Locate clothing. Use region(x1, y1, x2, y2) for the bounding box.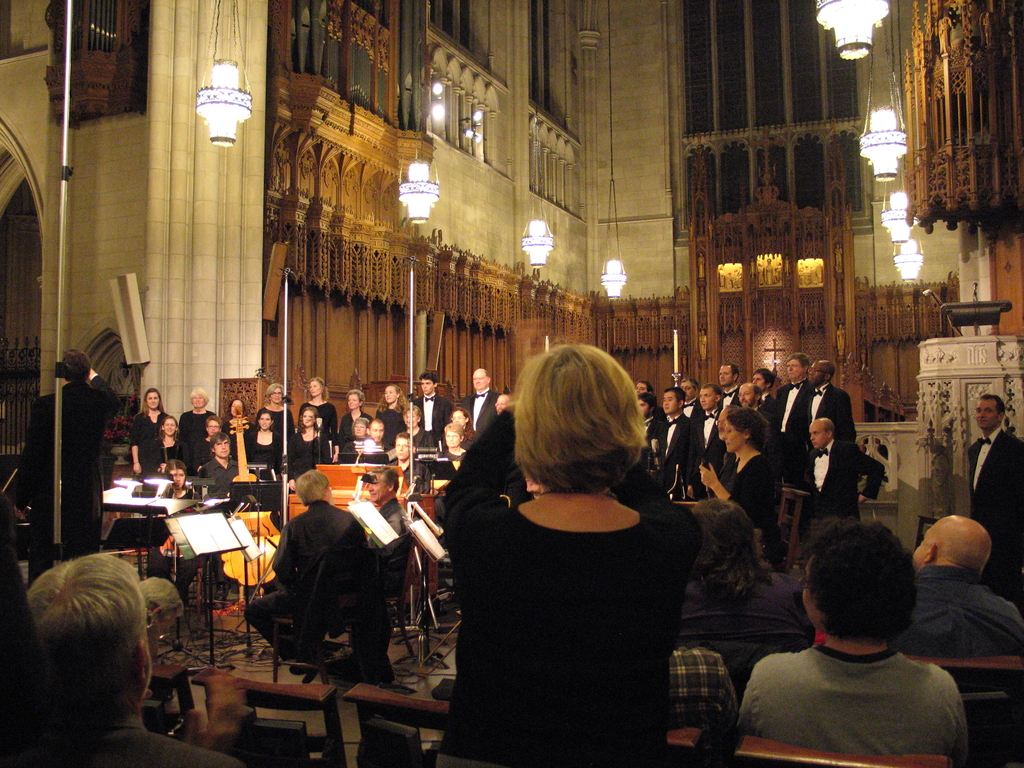
region(675, 565, 817, 683).
